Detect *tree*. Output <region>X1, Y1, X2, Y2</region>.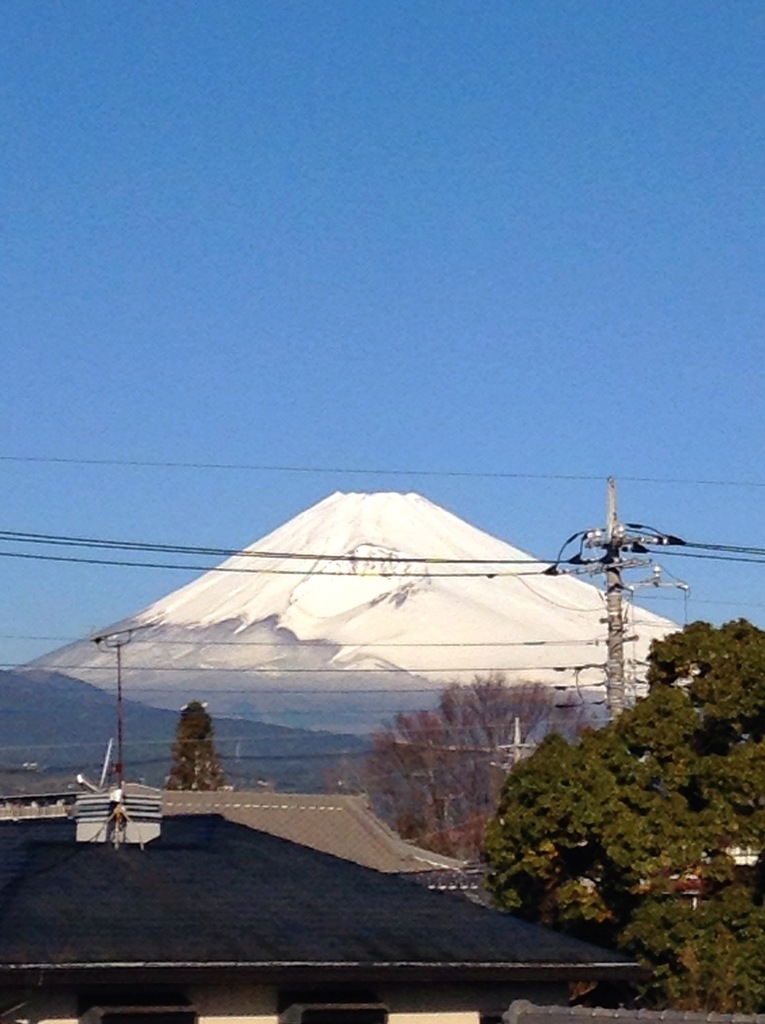
<region>163, 696, 233, 804</region>.
